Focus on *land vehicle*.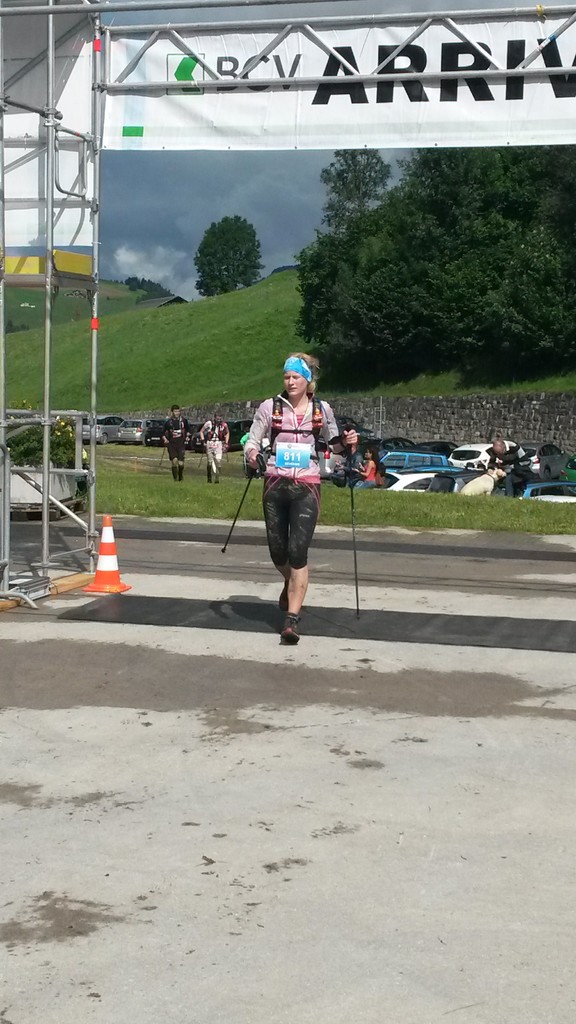
Focused at 340, 417, 368, 438.
